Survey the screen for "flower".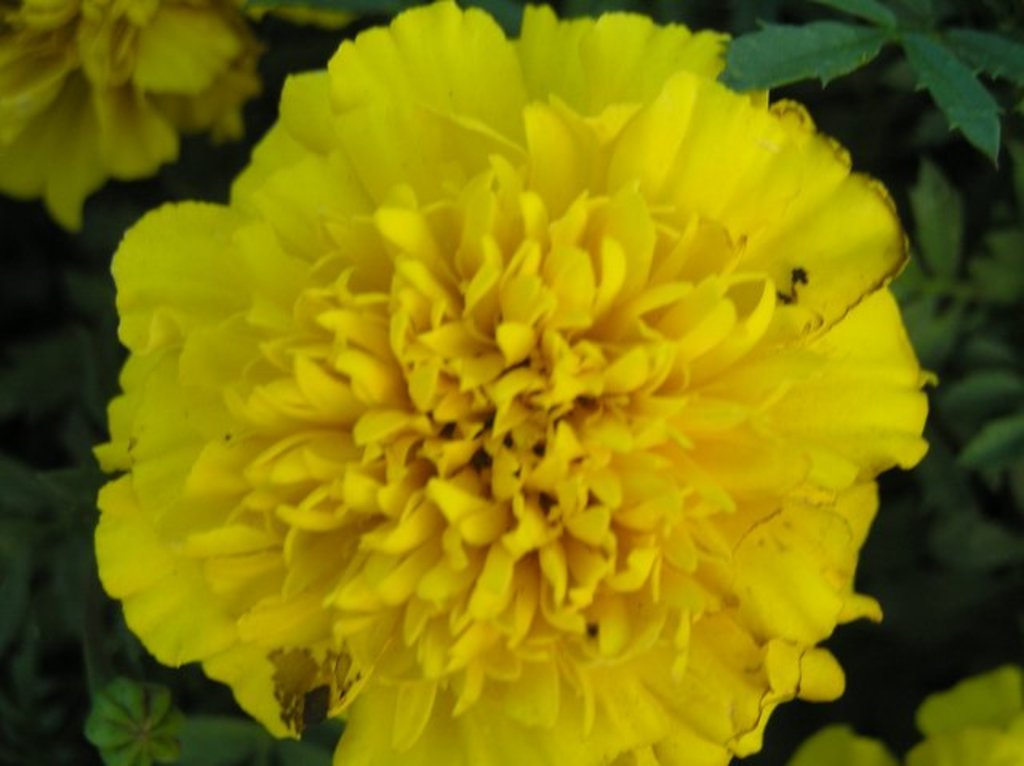
Survey found: <region>0, 0, 258, 229</region>.
